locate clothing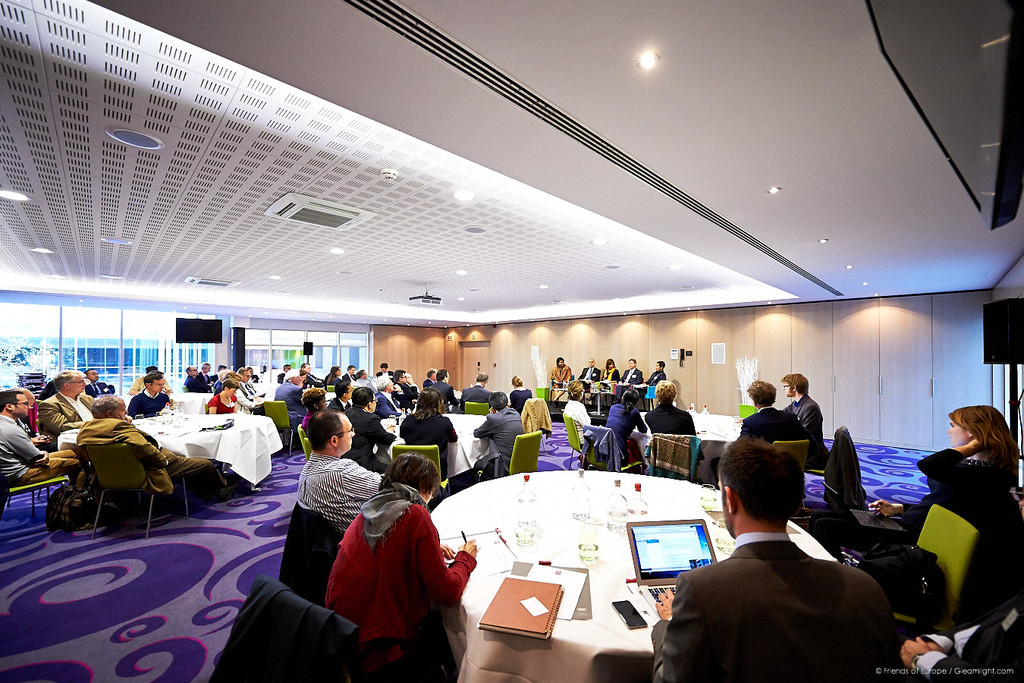
box=[71, 417, 230, 499]
